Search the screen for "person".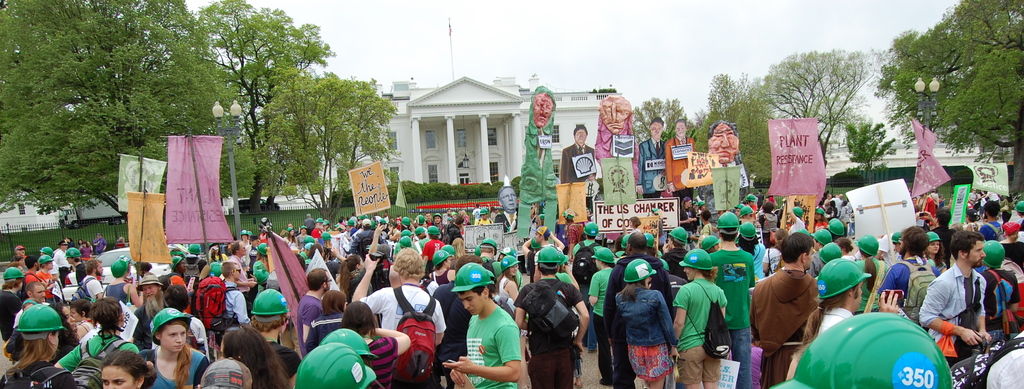
Found at (left=200, top=259, right=226, bottom=284).
